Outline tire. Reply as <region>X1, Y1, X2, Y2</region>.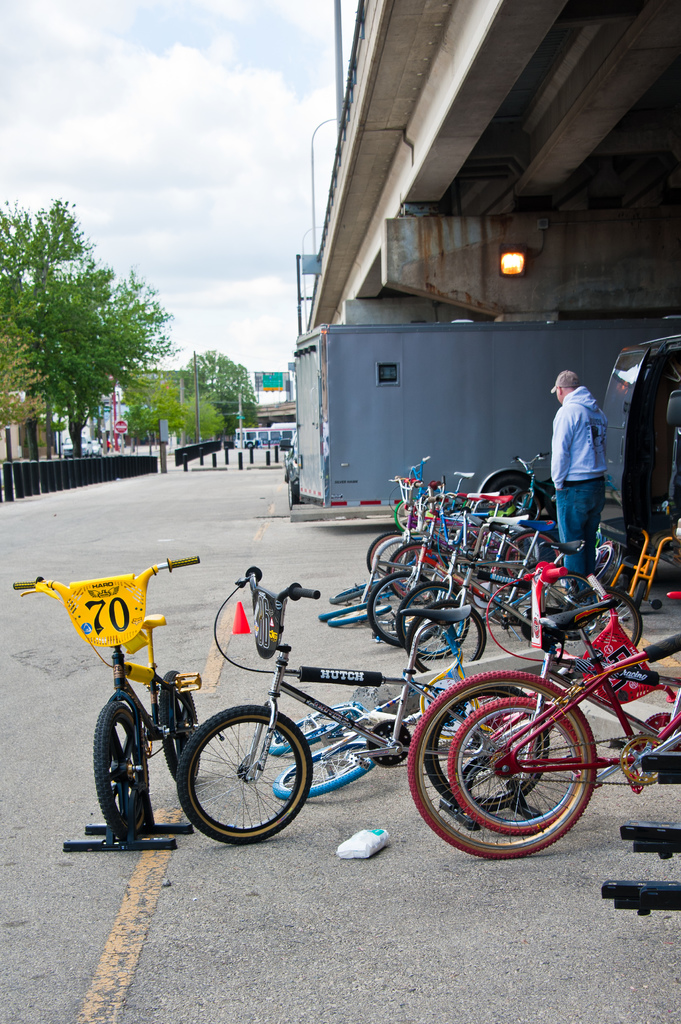
<region>489, 476, 529, 518</region>.
